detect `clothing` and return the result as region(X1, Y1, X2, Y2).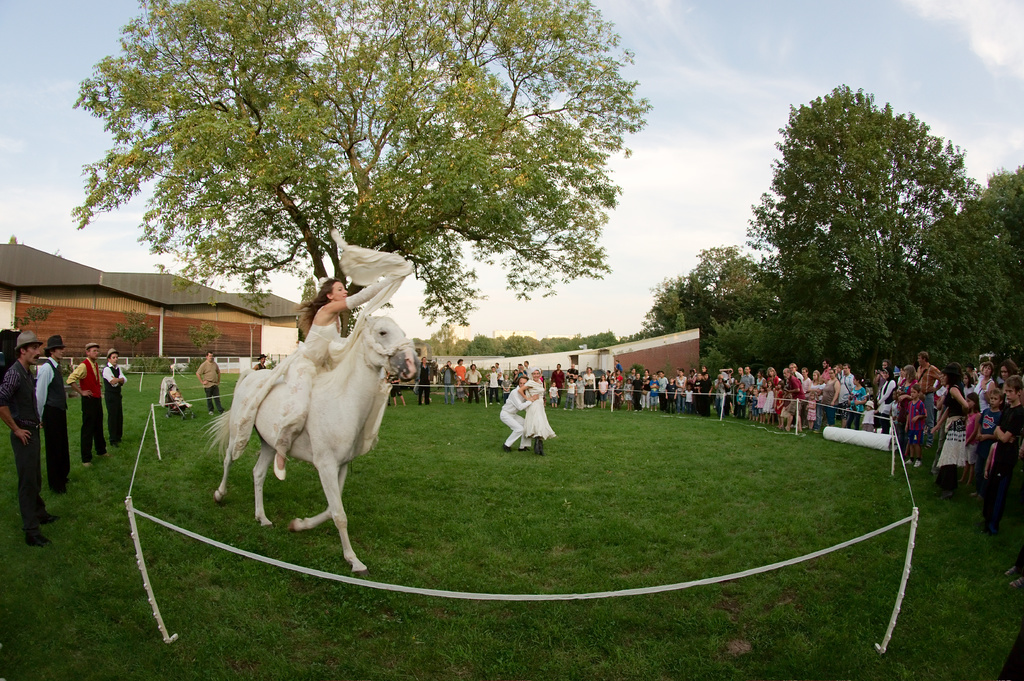
region(68, 355, 113, 464).
